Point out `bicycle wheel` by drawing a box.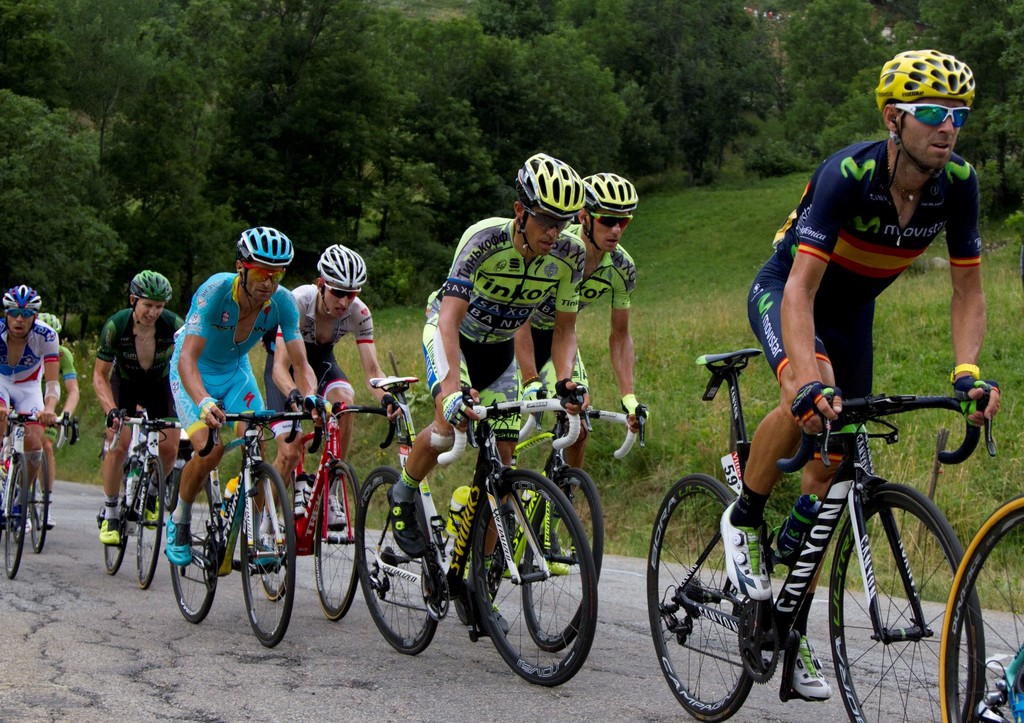
238, 461, 293, 649.
